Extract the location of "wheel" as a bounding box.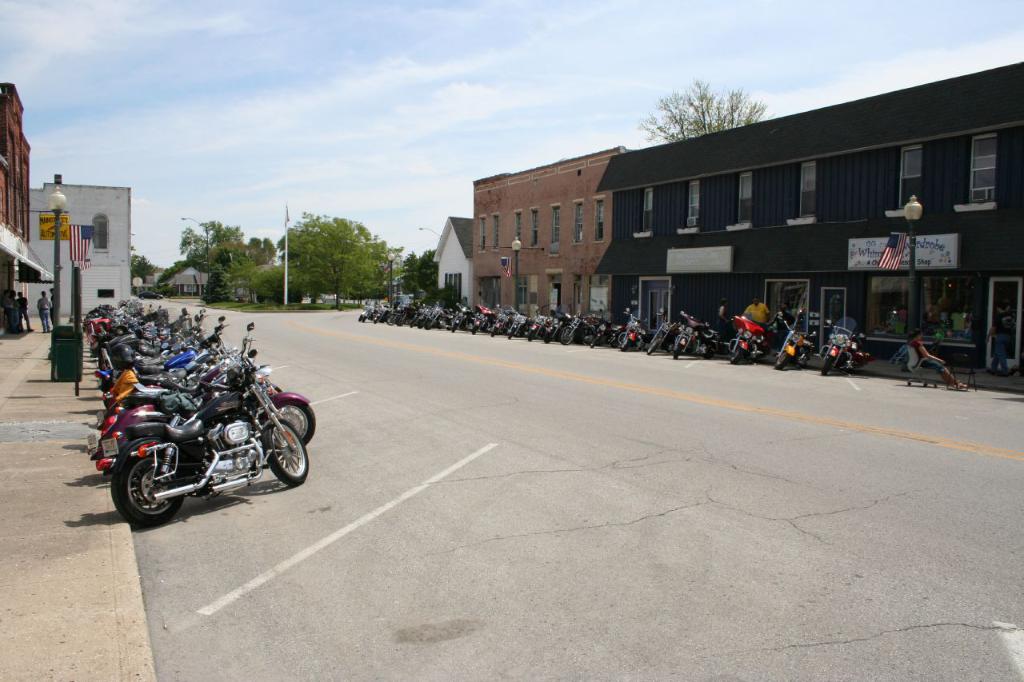
bbox(822, 355, 834, 375).
